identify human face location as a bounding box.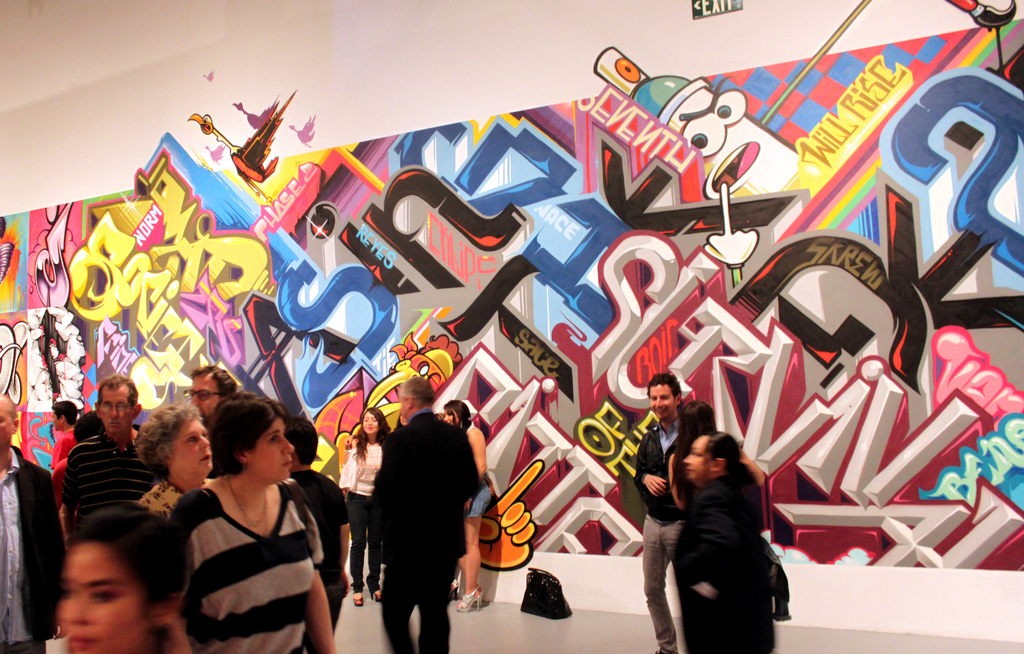
left=54, top=534, right=152, bottom=653.
